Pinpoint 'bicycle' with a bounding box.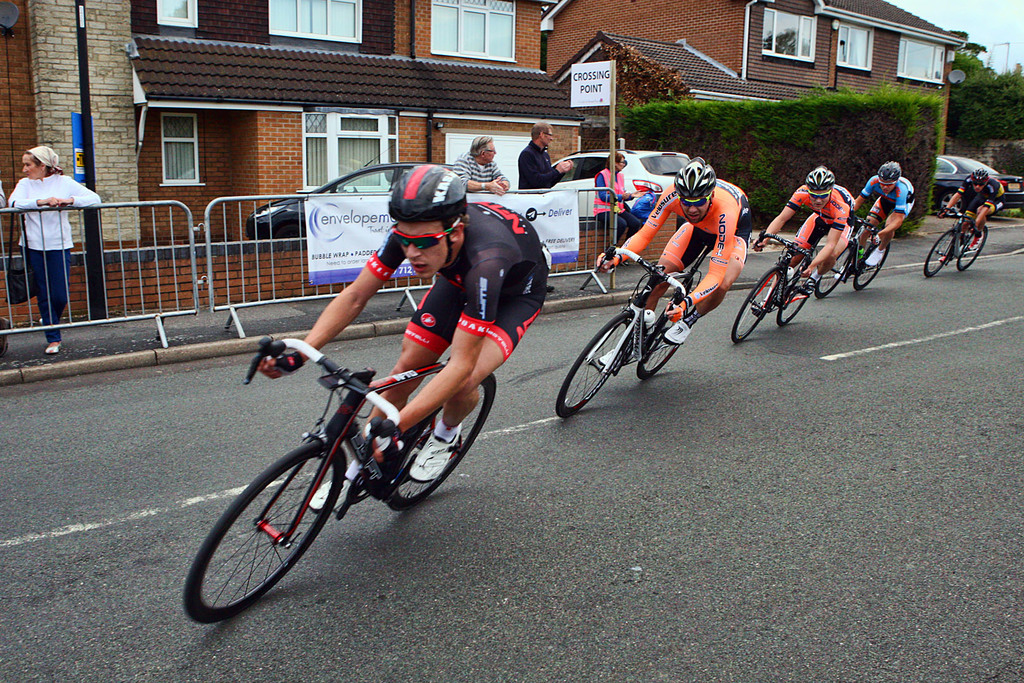
808, 218, 893, 302.
